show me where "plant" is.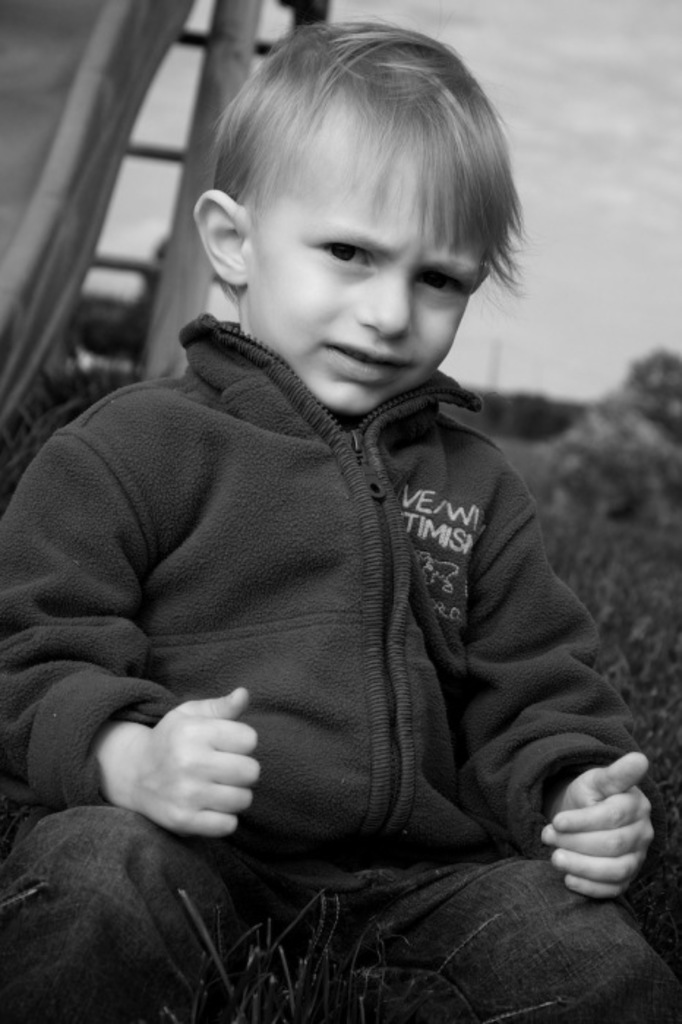
"plant" is at pyautogui.locateOnScreen(0, 338, 157, 509).
